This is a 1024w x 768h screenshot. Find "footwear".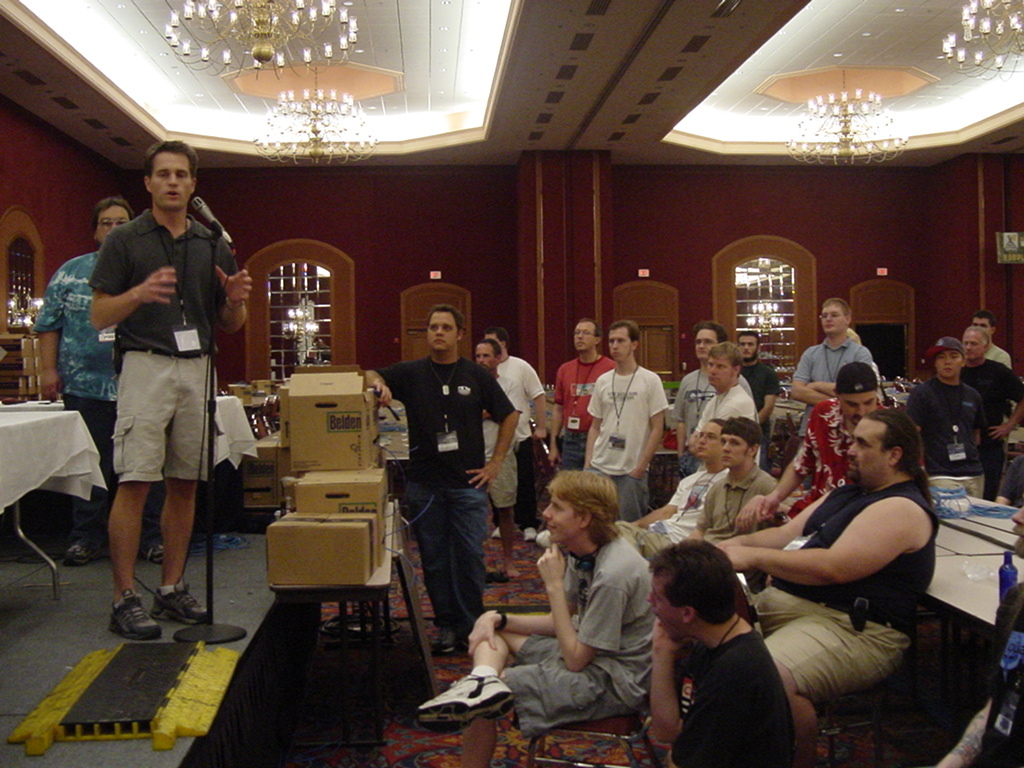
Bounding box: crop(140, 544, 167, 564).
